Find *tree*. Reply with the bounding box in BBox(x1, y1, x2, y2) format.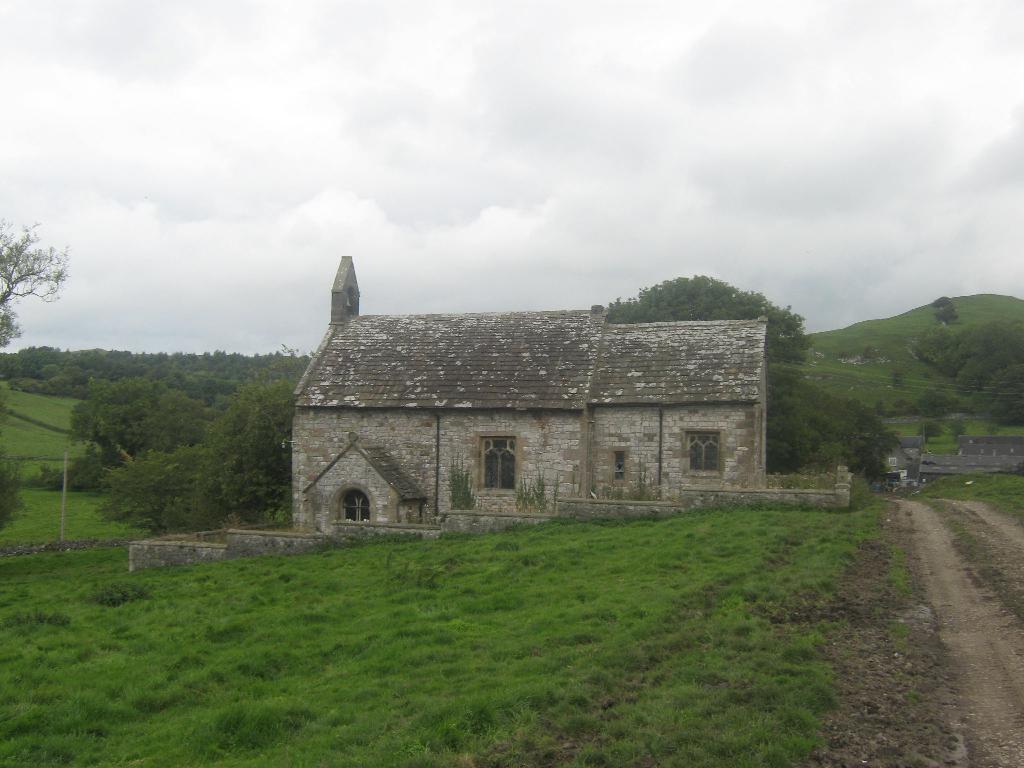
BBox(65, 380, 205, 479).
